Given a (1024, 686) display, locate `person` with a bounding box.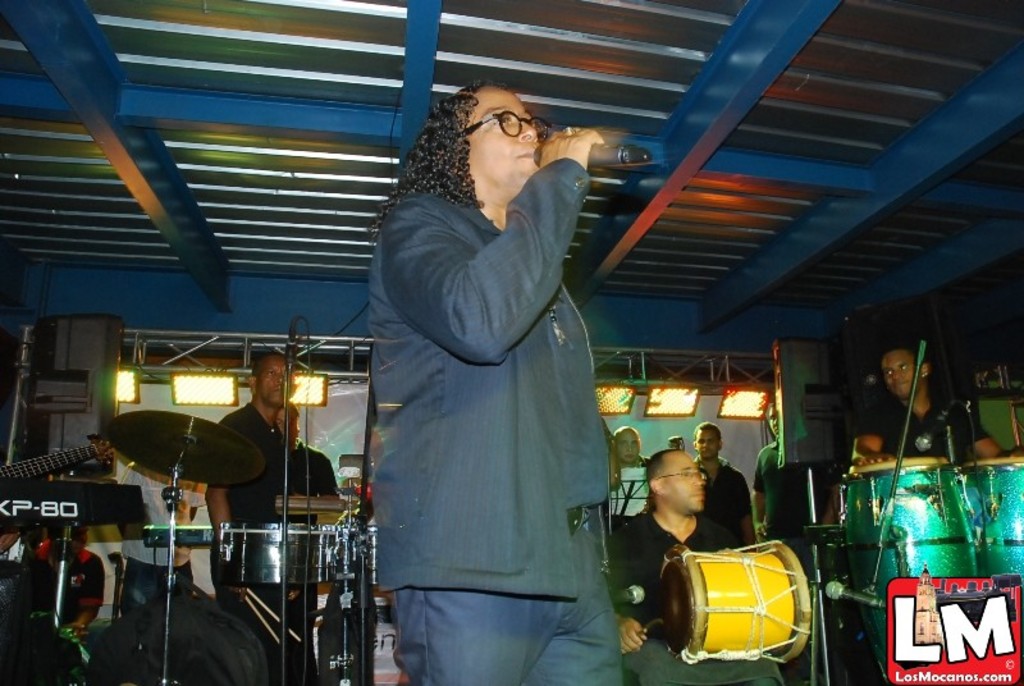
Located: (left=756, top=401, right=852, bottom=543).
